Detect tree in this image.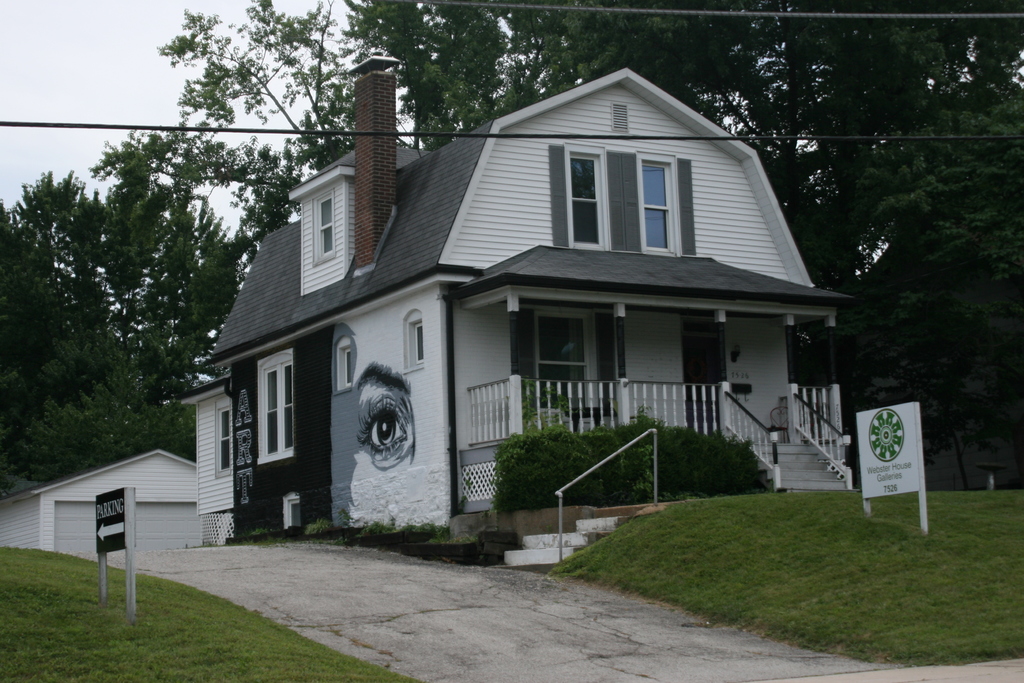
Detection: <bbox>444, 0, 518, 125</bbox>.
